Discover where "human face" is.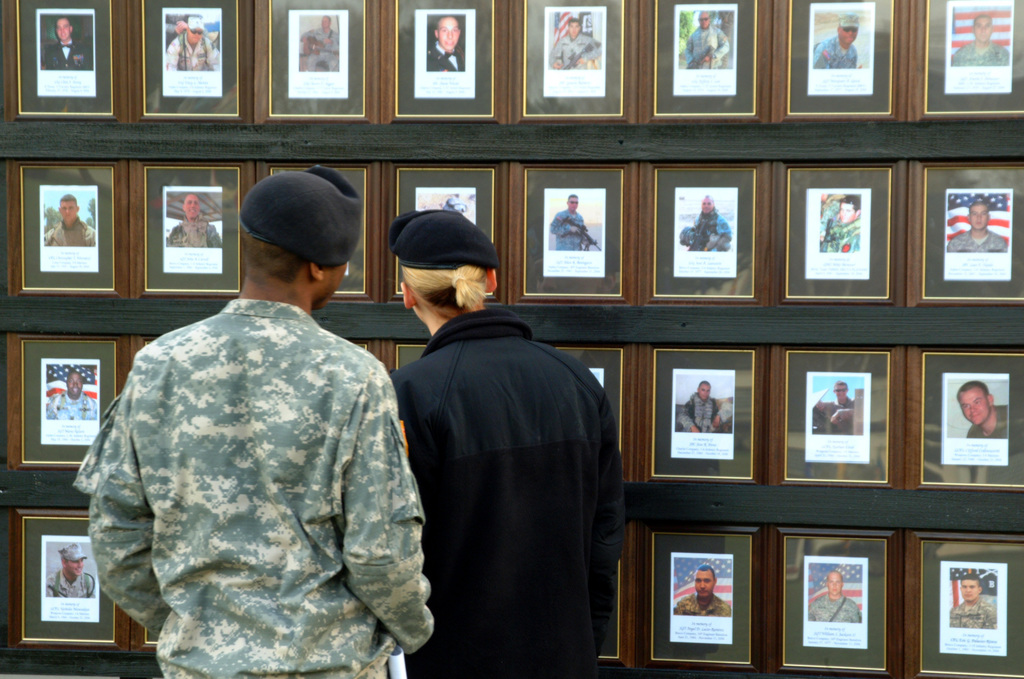
Discovered at locate(325, 19, 328, 26).
